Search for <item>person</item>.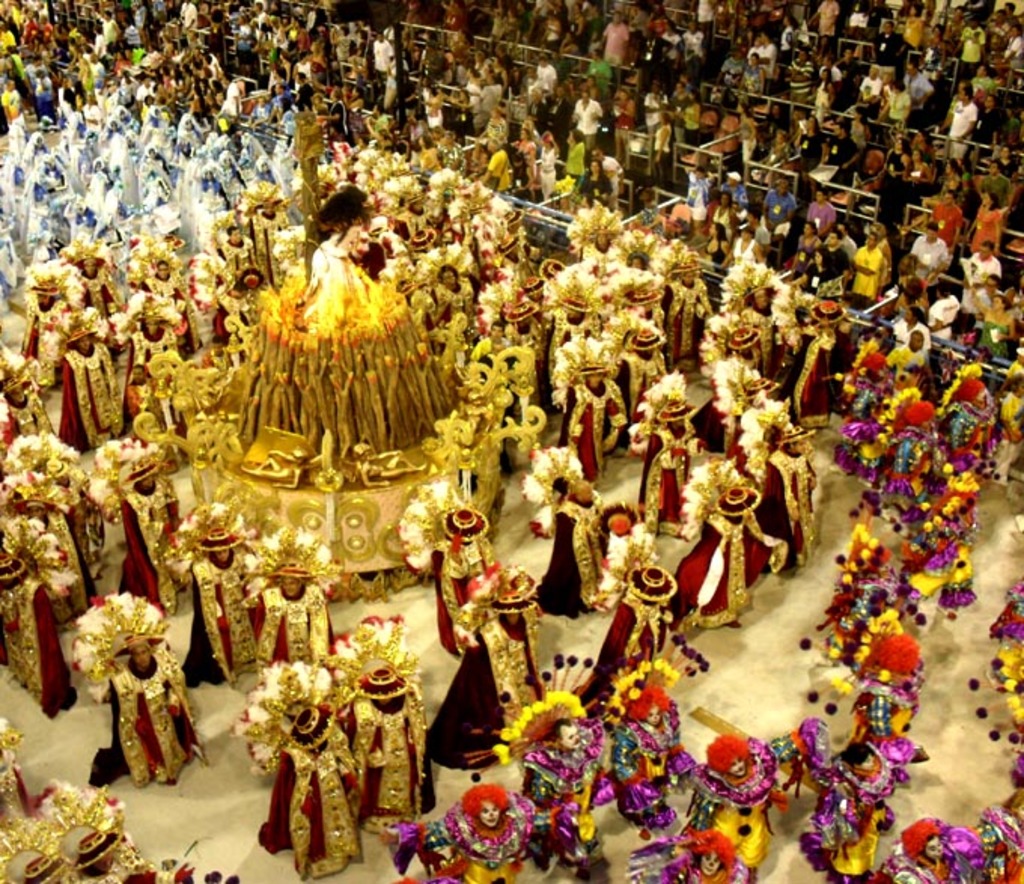
Found at <bbox>824, 735, 920, 806</bbox>.
